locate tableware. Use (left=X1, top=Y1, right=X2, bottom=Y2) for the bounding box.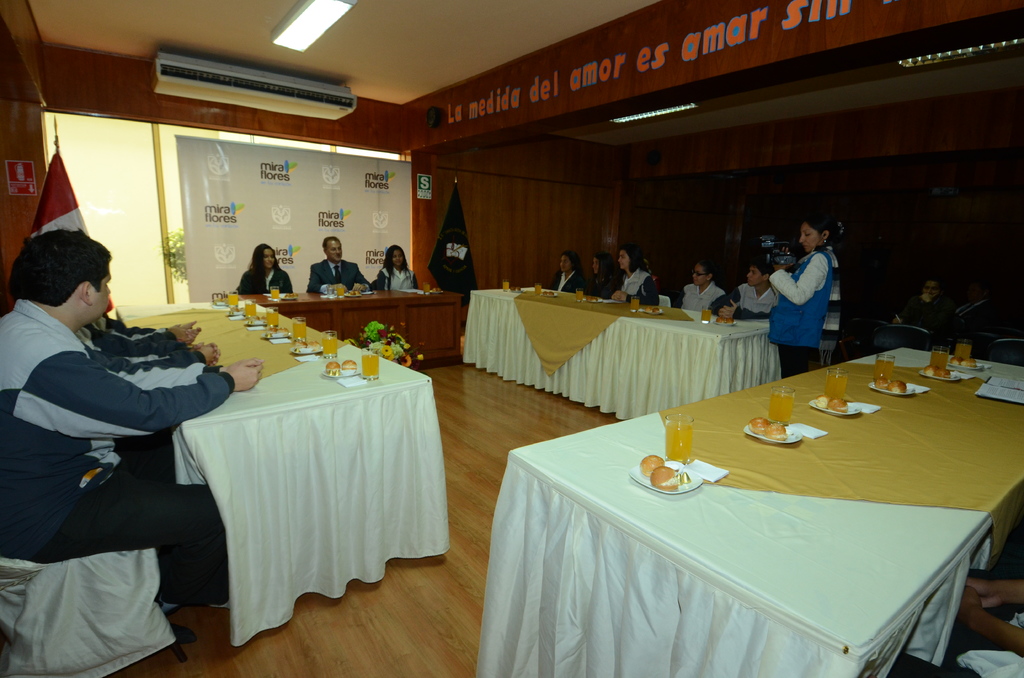
(left=932, top=344, right=947, bottom=369).
